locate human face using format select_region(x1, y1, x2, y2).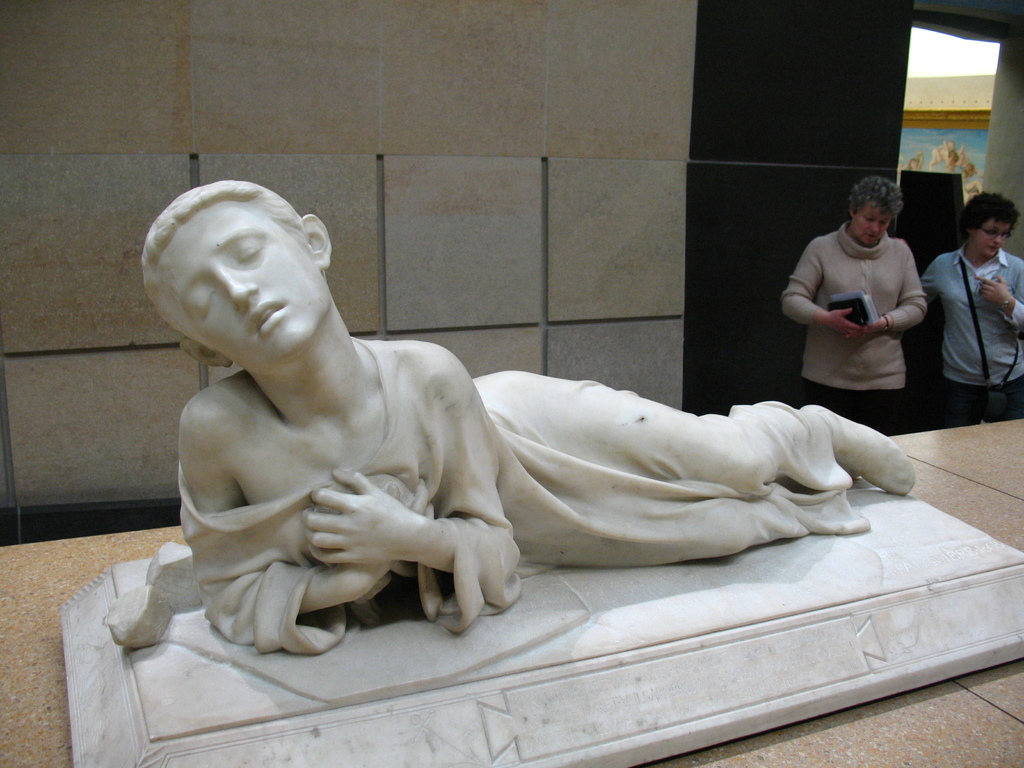
select_region(852, 204, 890, 248).
